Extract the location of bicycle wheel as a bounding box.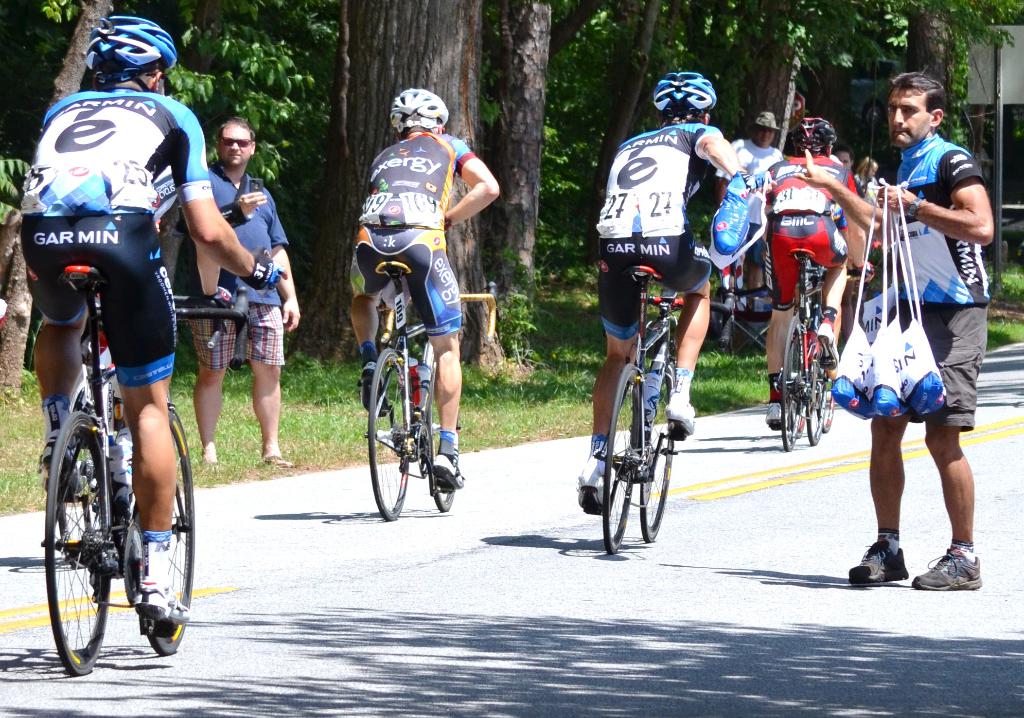
<box>785,317,810,440</box>.
